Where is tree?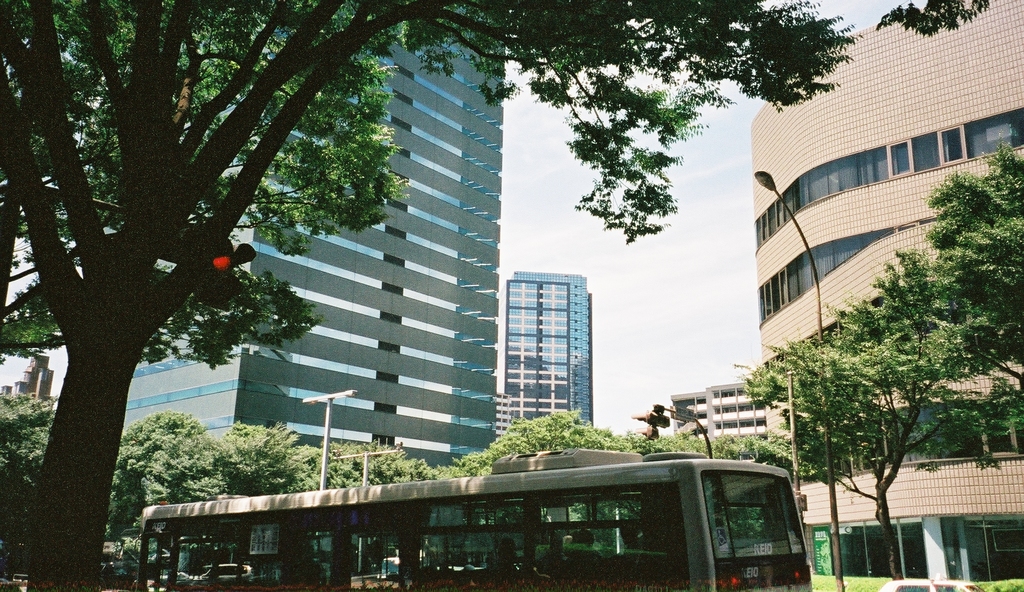
rect(876, 0, 987, 36).
